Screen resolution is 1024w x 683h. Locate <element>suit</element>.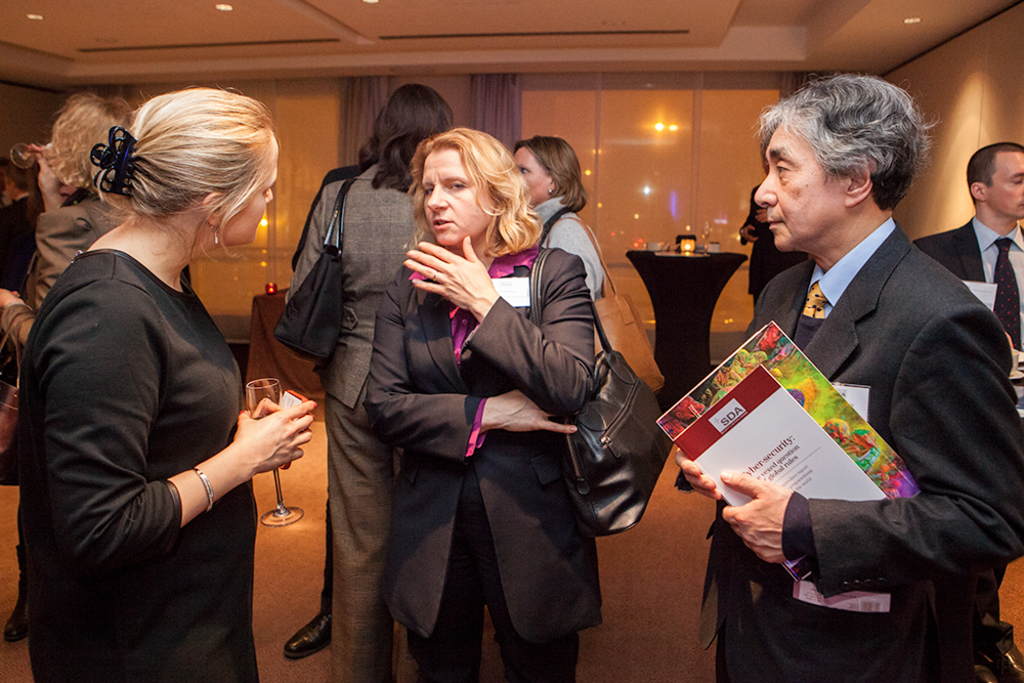
left=910, top=212, right=1023, bottom=665.
